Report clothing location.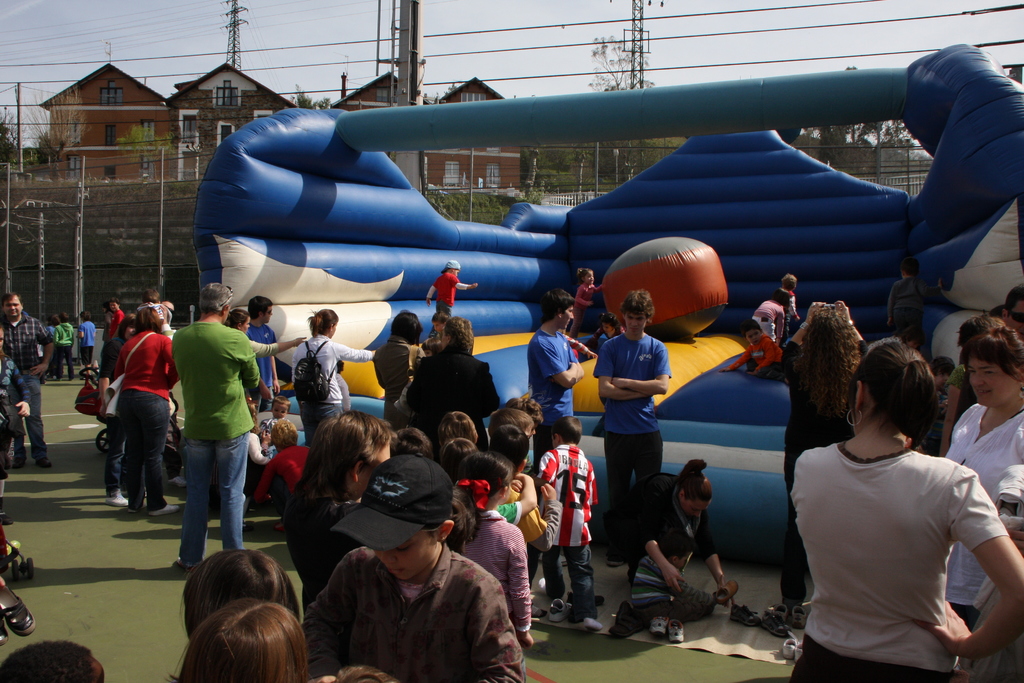
Report: (x1=84, y1=309, x2=442, y2=339).
